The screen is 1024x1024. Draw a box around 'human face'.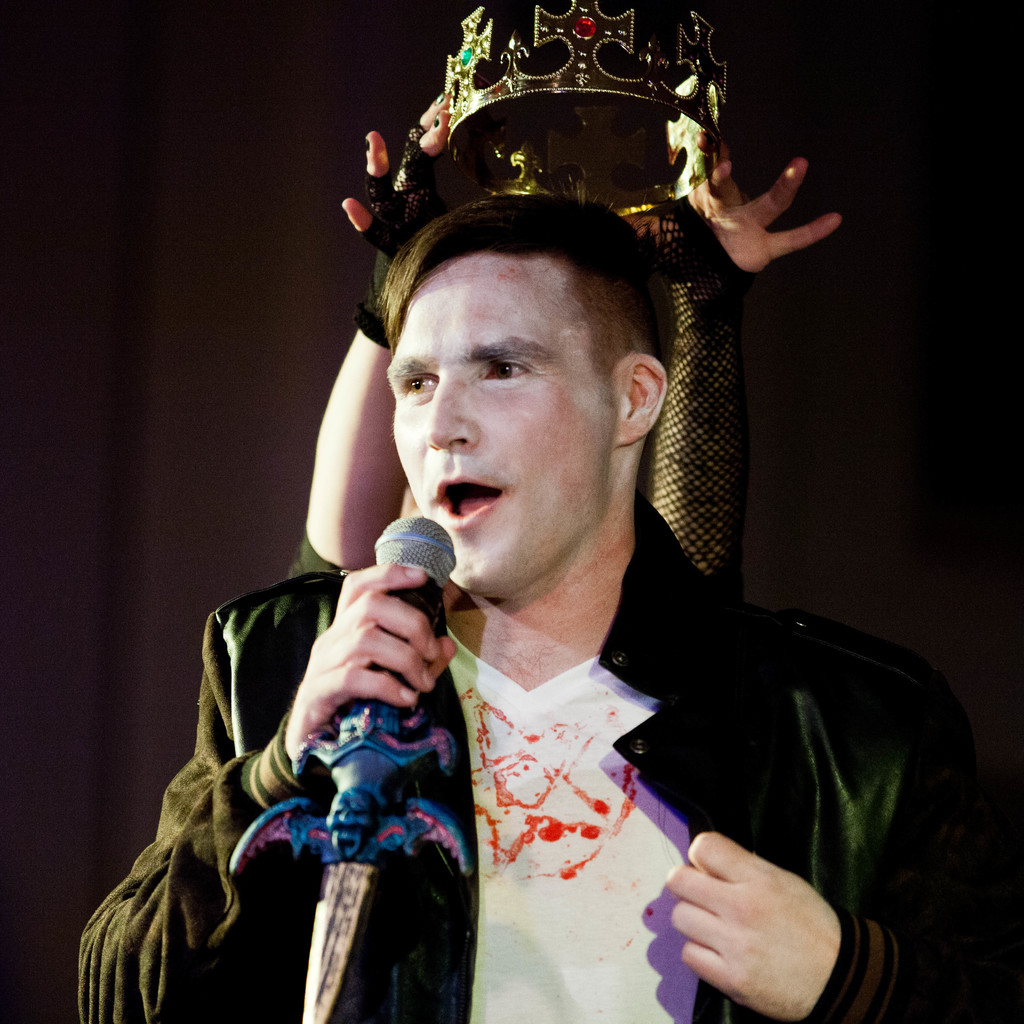
locate(386, 252, 623, 598).
